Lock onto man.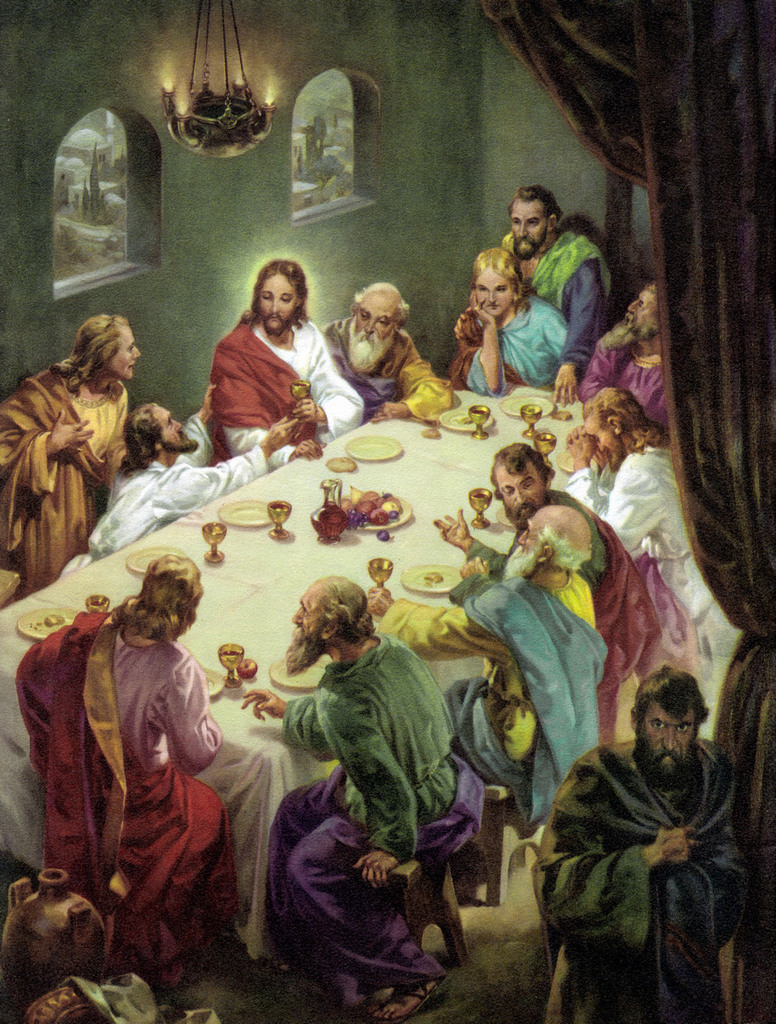
Locked: x1=234 y1=572 x2=498 y2=1023.
